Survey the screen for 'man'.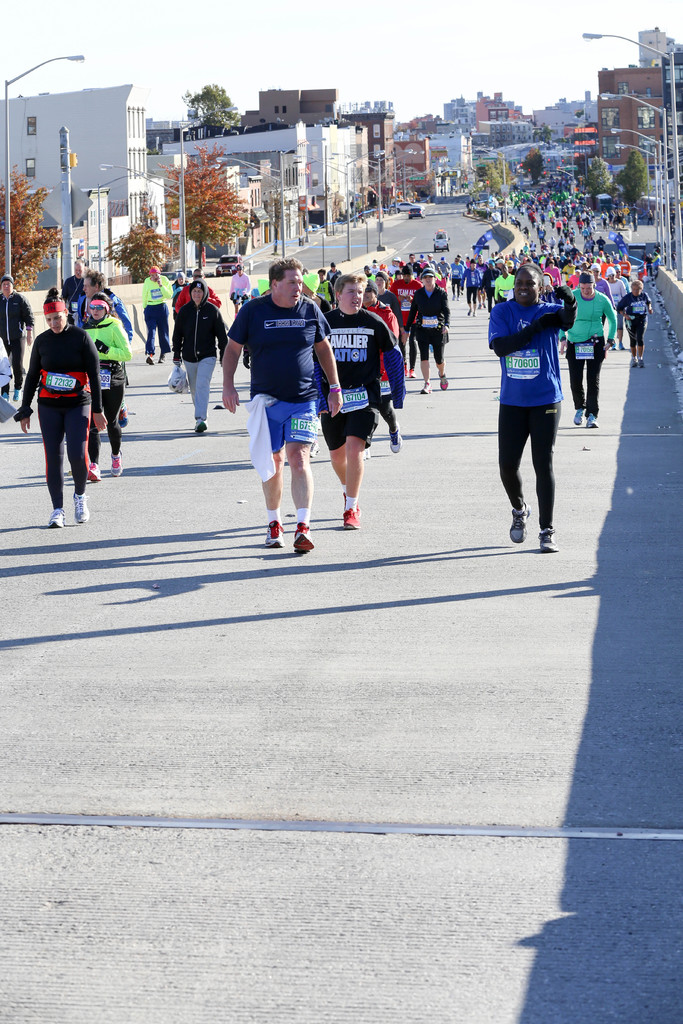
Survey found: (640, 252, 646, 268).
